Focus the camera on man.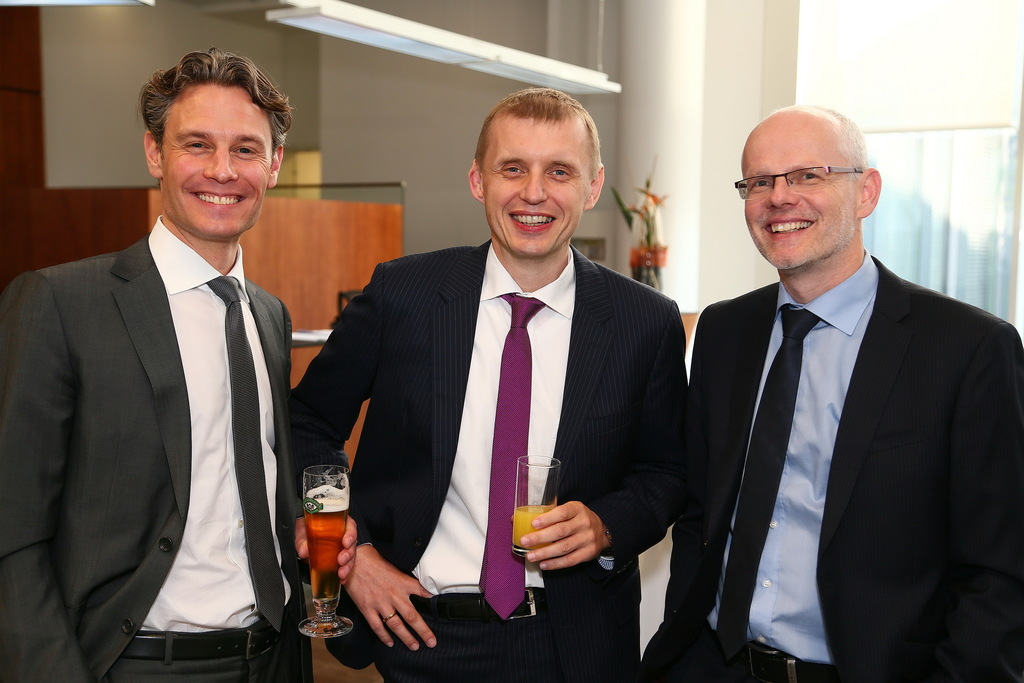
Focus region: x1=289, y1=83, x2=701, y2=679.
